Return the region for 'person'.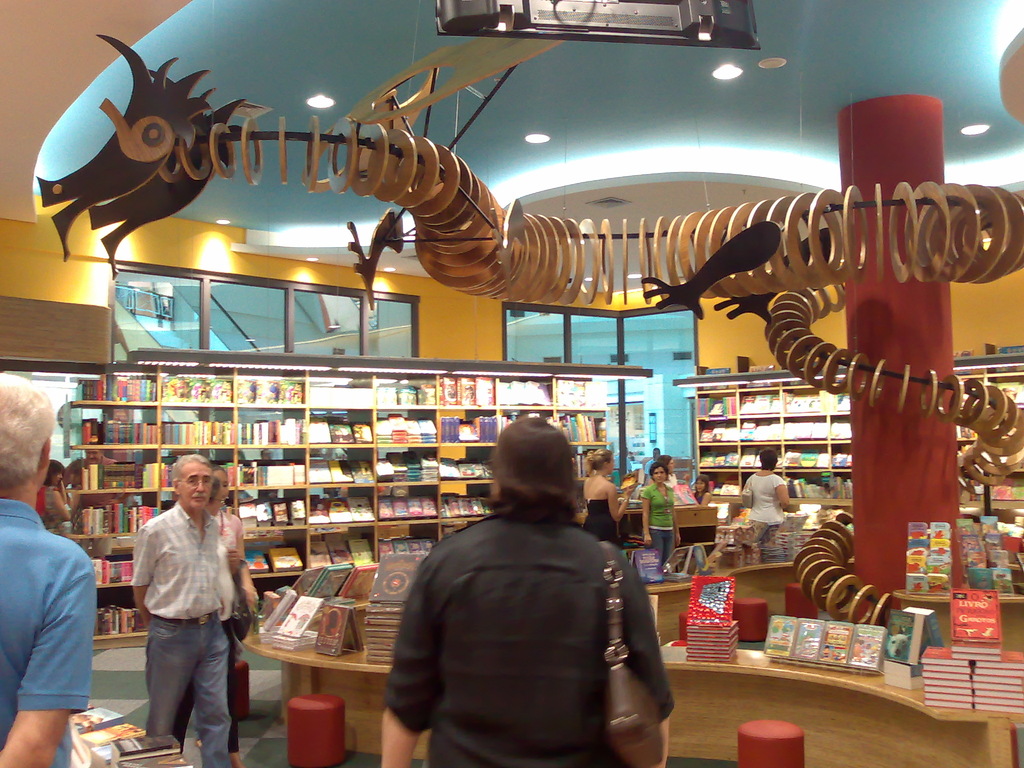
box(0, 365, 97, 767).
